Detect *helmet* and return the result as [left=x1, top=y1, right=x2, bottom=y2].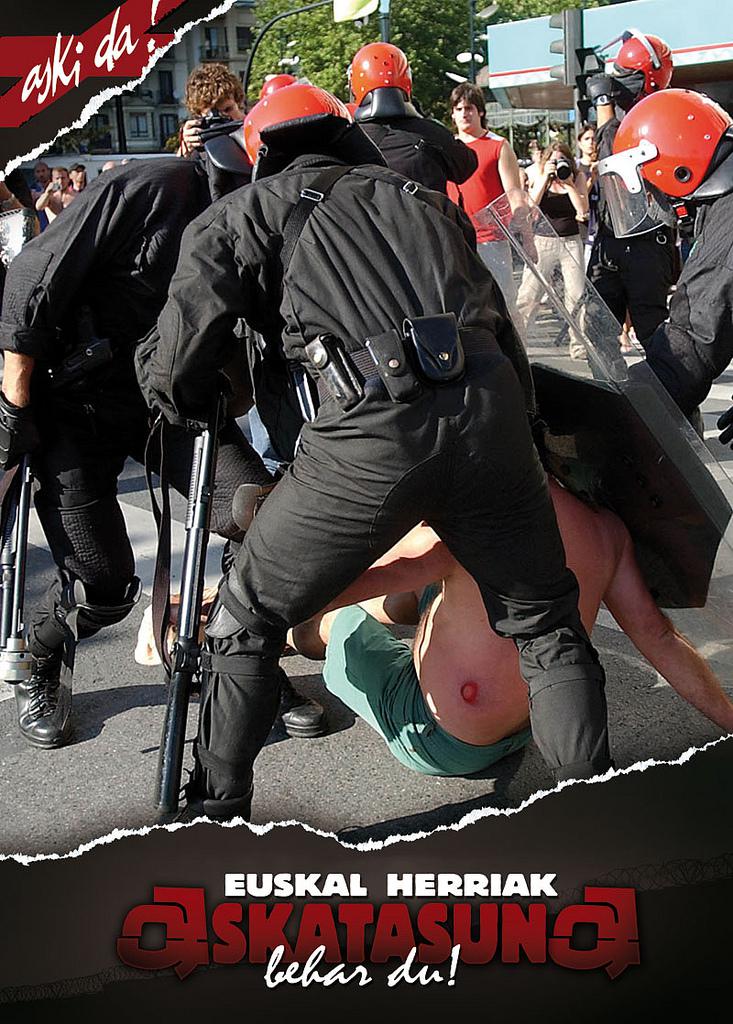
[left=234, top=77, right=380, bottom=159].
